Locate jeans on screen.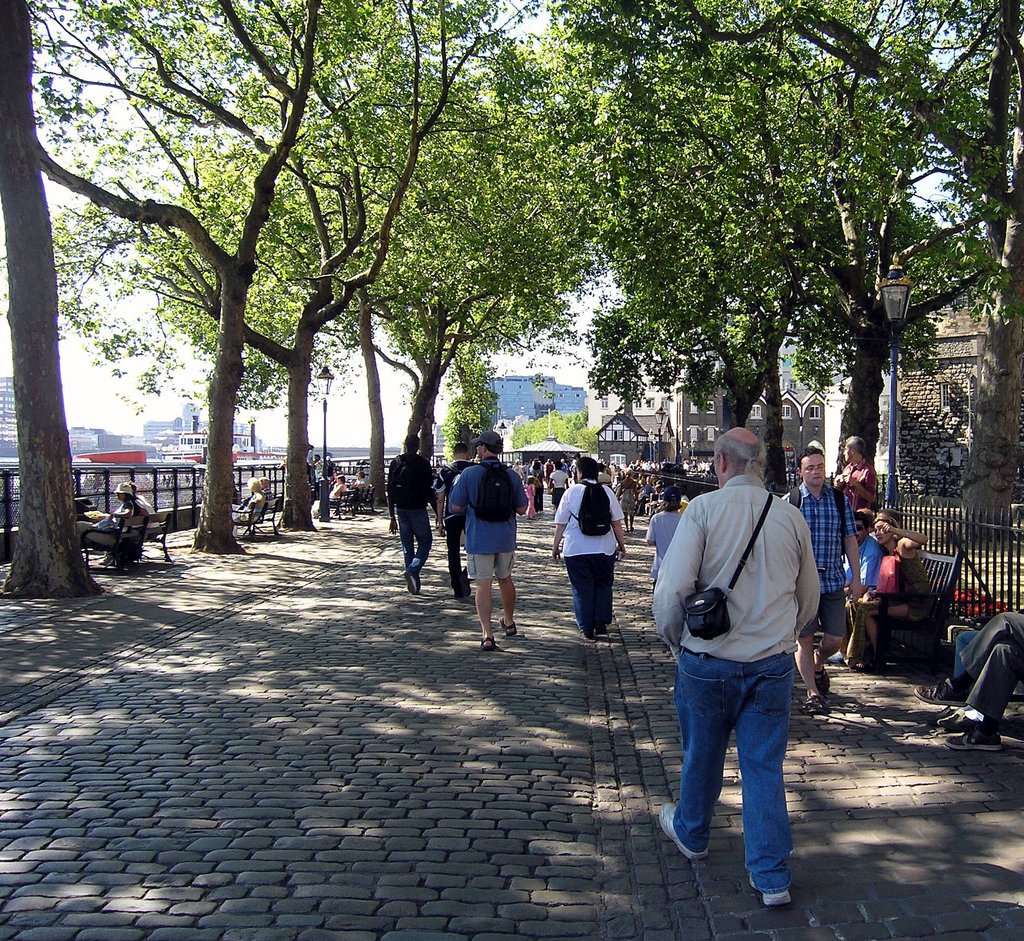
On screen at {"left": 665, "top": 654, "right": 806, "bottom": 899}.
